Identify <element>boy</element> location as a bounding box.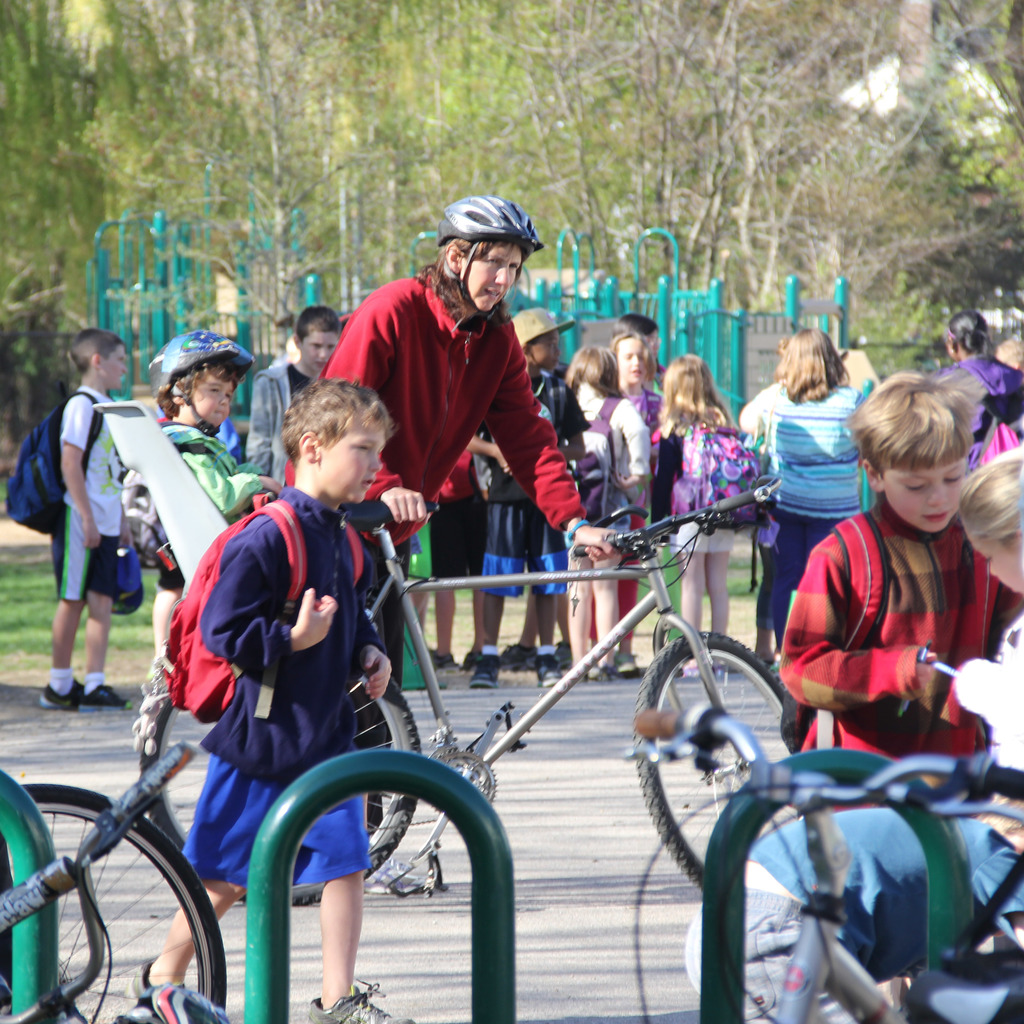
776,376,1023,817.
